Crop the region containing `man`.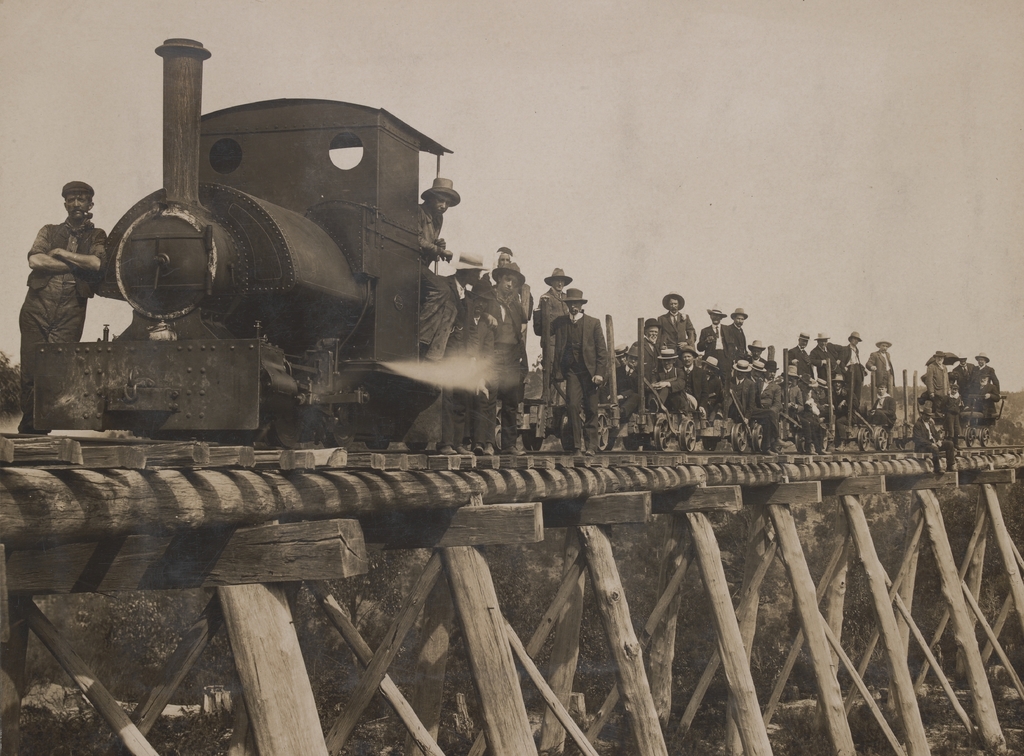
Crop region: 463/274/492/451.
